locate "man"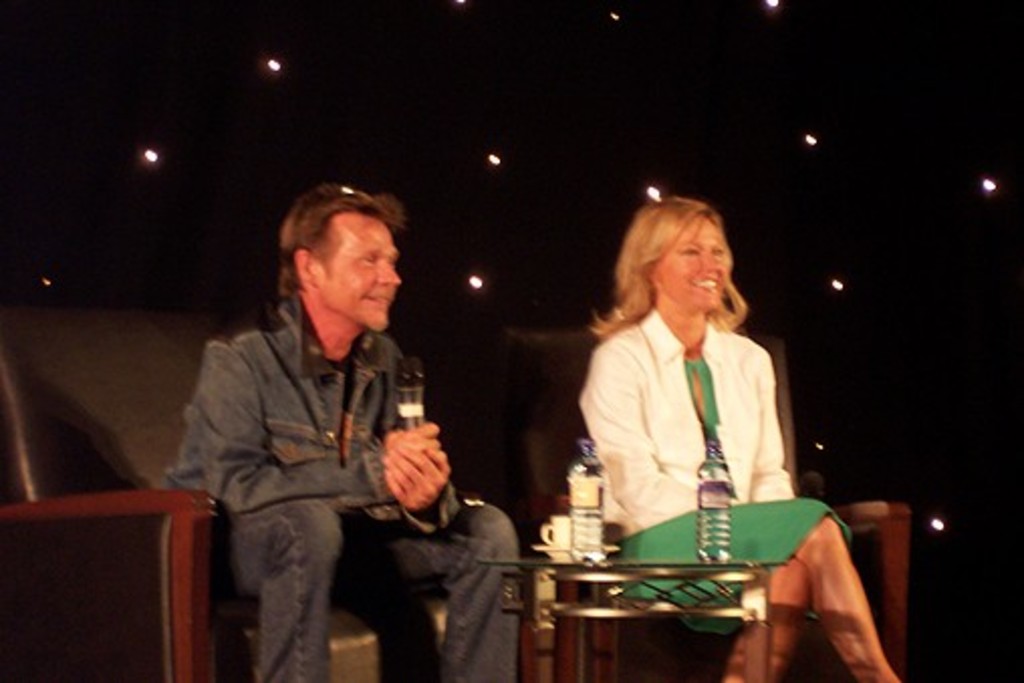
(171, 189, 476, 665)
